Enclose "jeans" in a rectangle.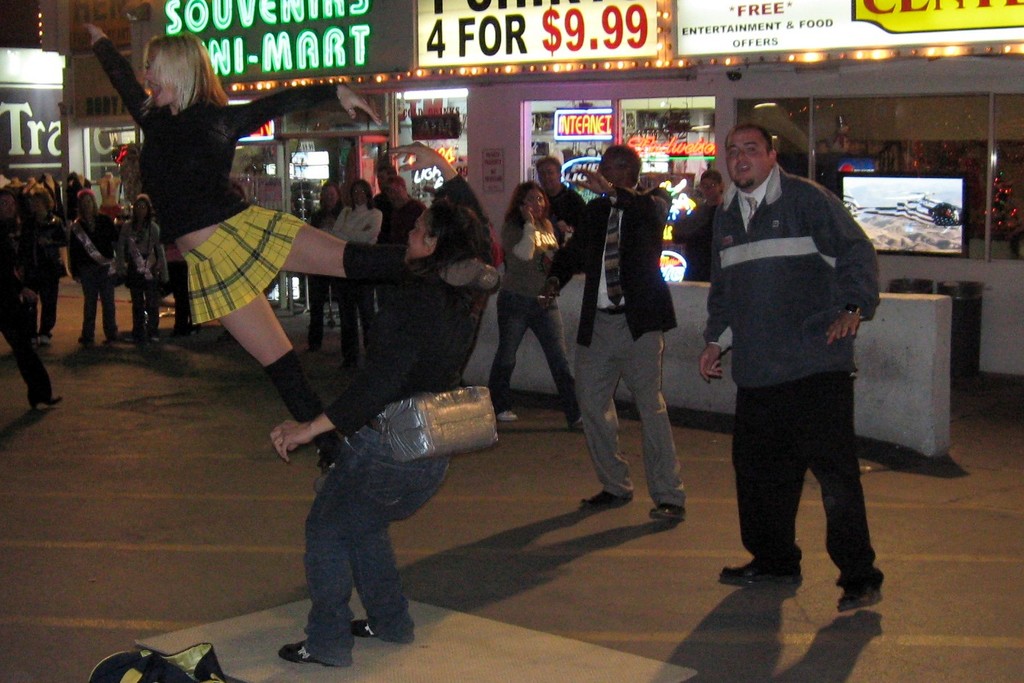
box=[189, 207, 307, 326].
